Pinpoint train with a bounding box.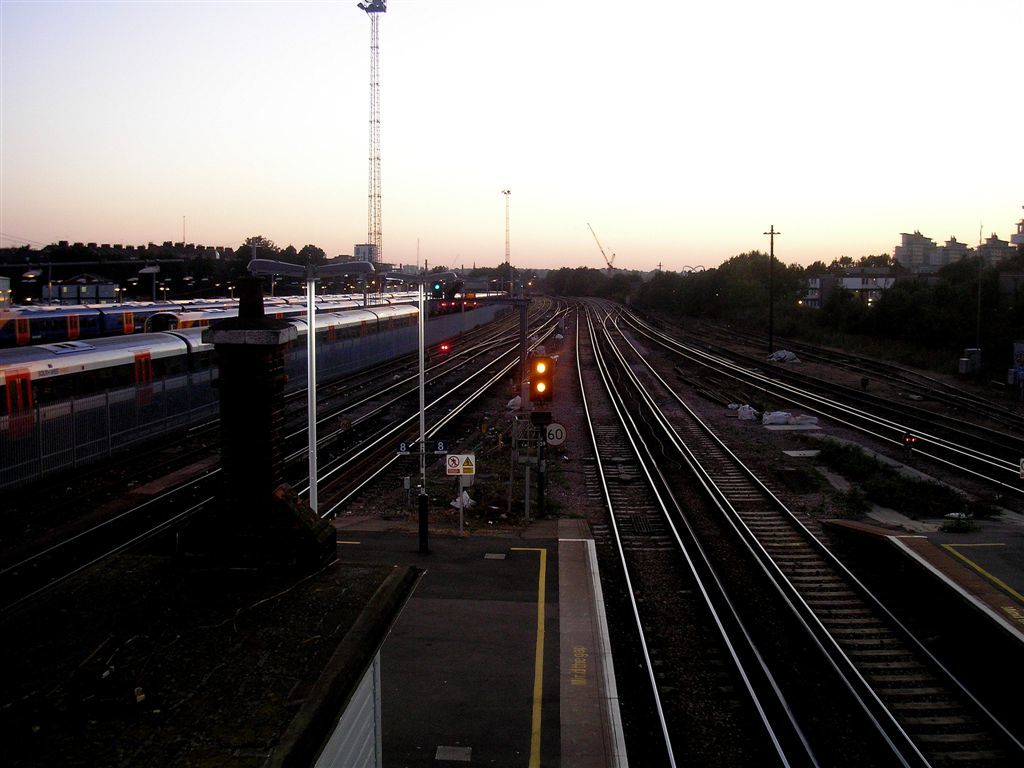
l=0, t=291, r=239, b=346.
